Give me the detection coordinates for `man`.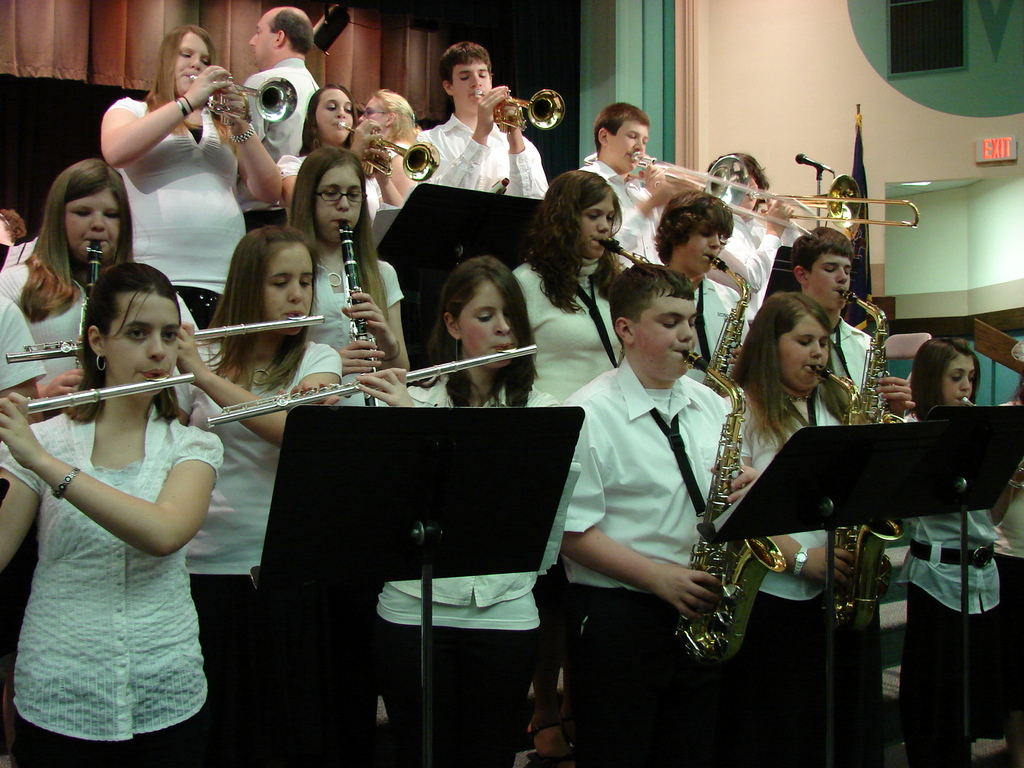
559, 259, 808, 700.
